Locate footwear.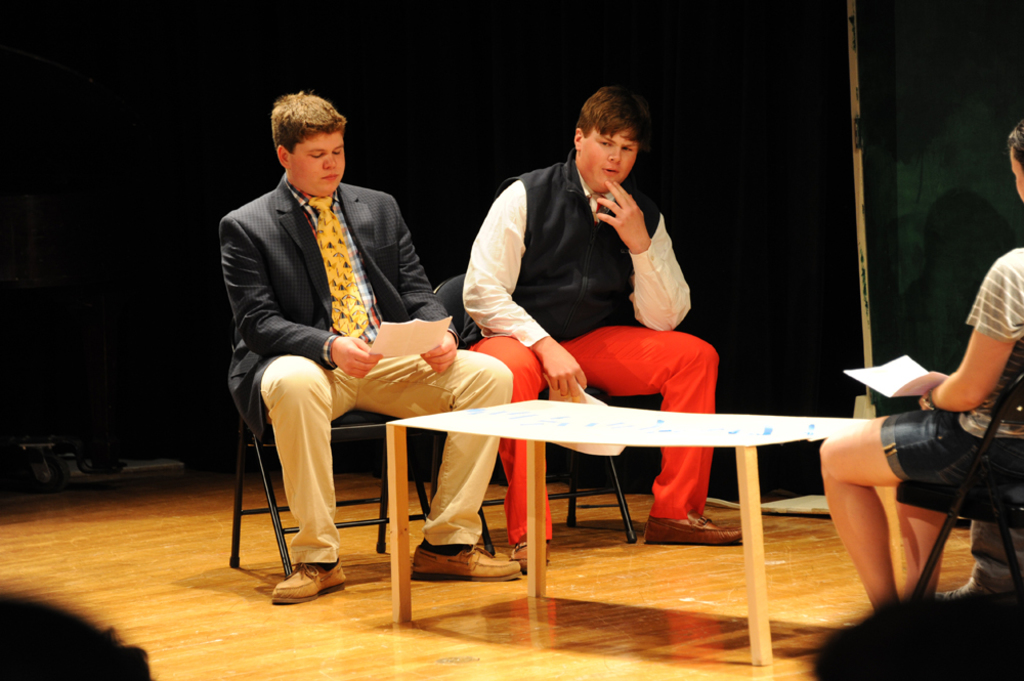
Bounding box: 933, 582, 980, 596.
